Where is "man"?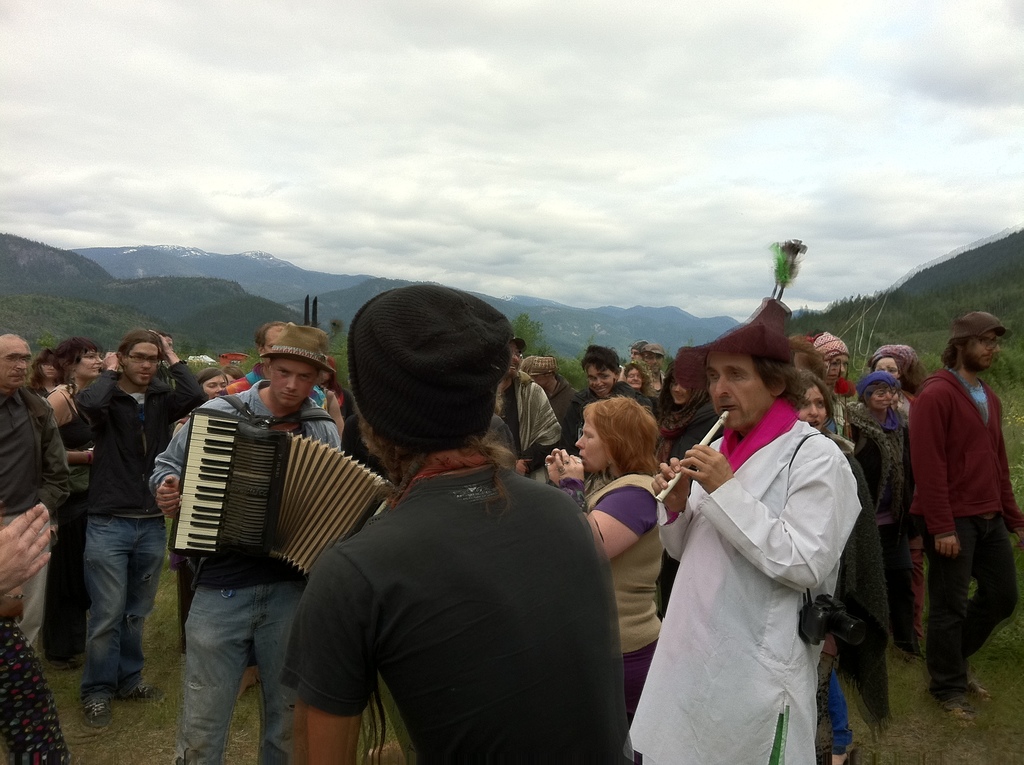
x1=499, y1=340, x2=561, y2=485.
